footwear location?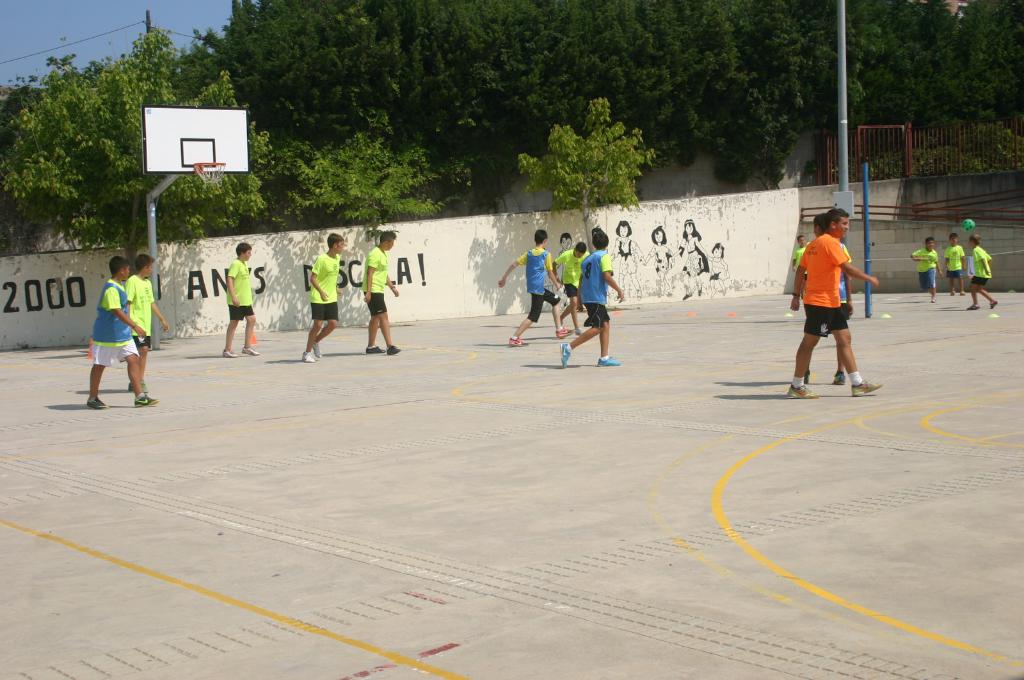
crop(989, 300, 998, 308)
